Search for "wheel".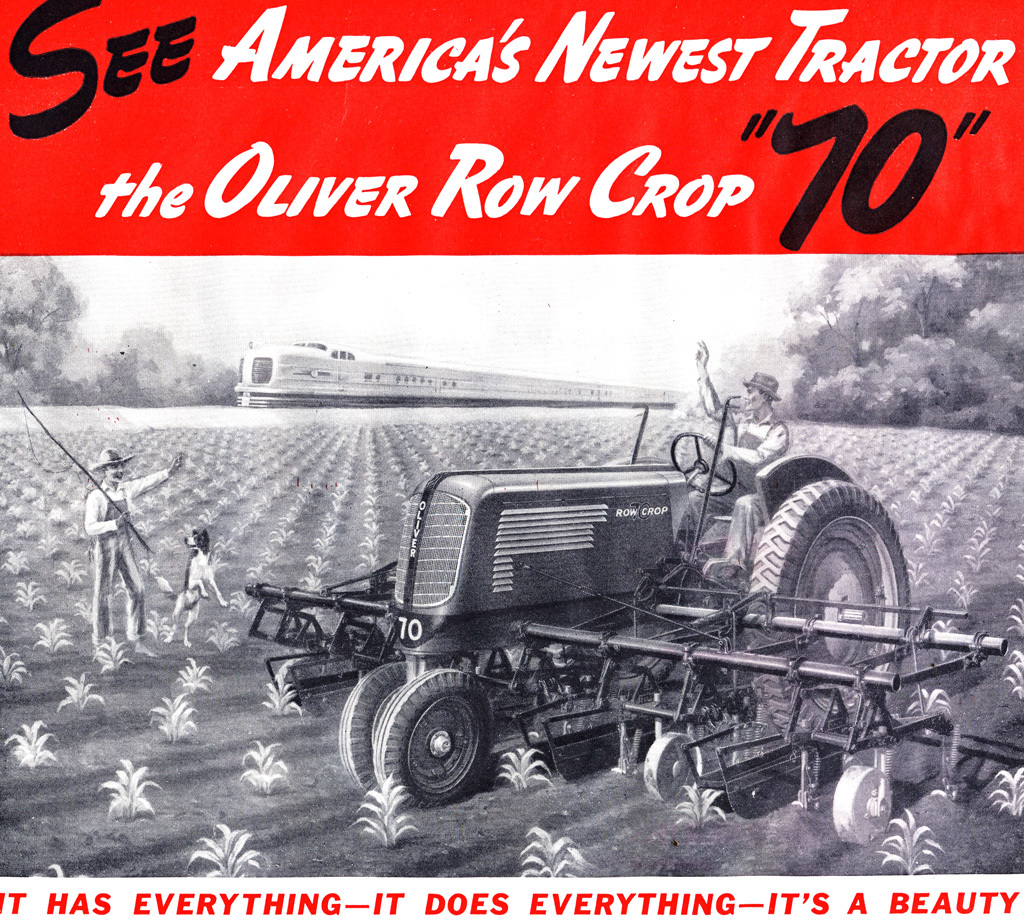
Found at (638,730,699,801).
